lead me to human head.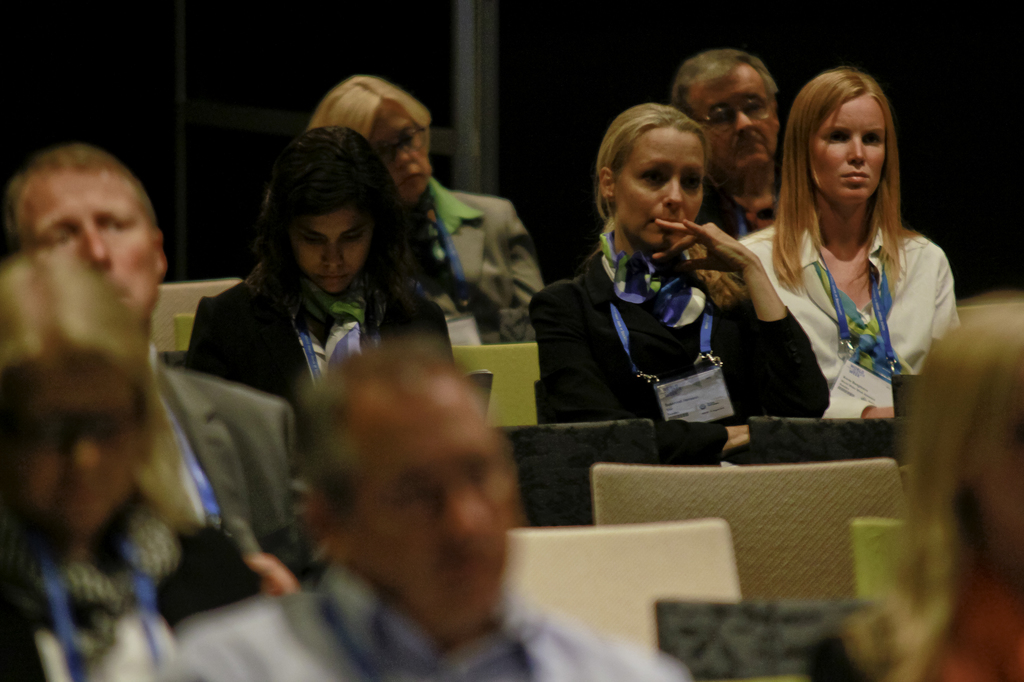
Lead to <region>264, 122, 397, 297</region>.
